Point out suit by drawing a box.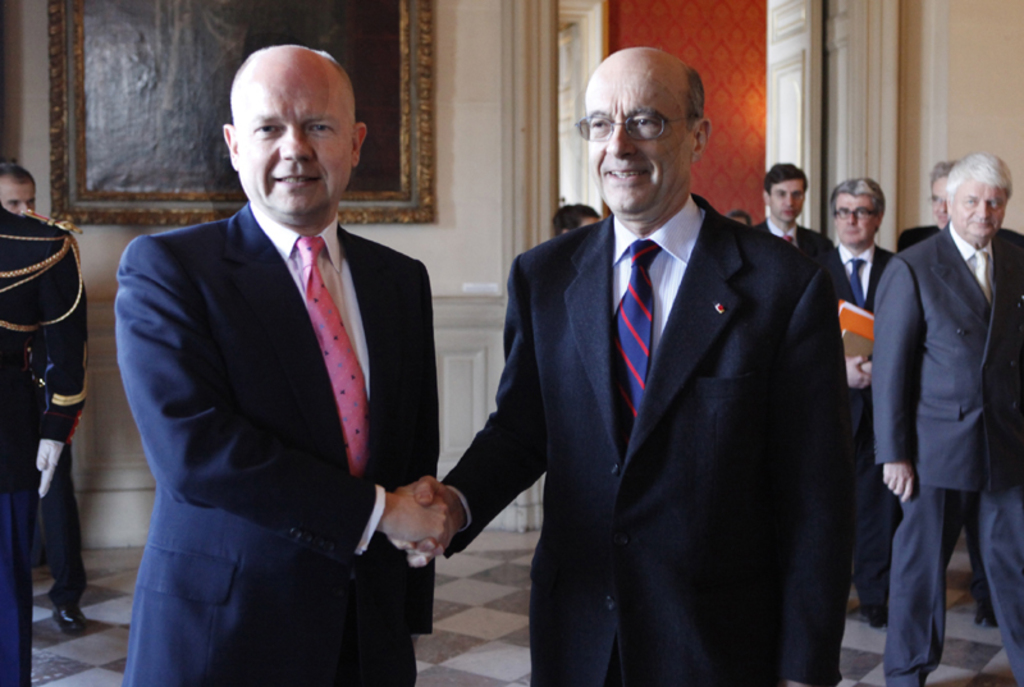
crop(895, 221, 1023, 606).
